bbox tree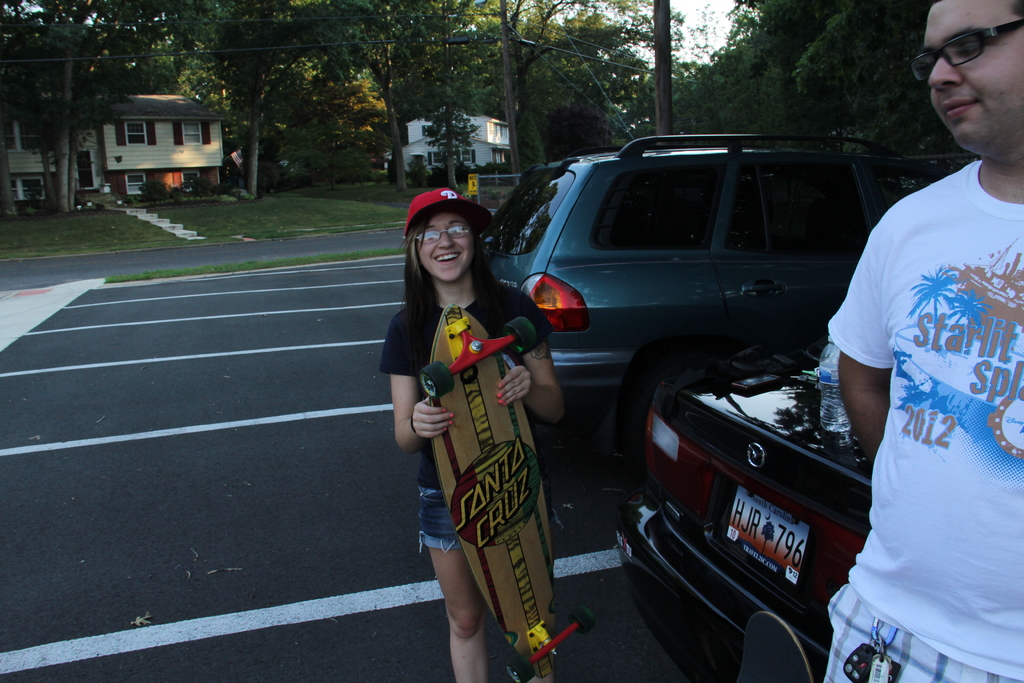
[x1=0, y1=0, x2=154, y2=217]
